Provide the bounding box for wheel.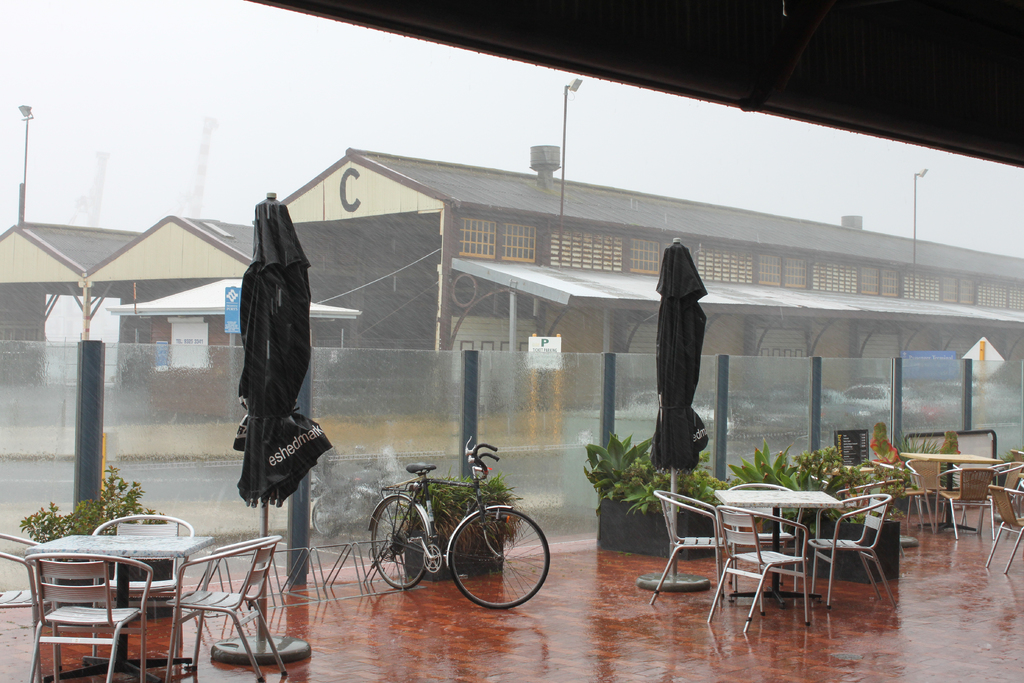
365 497 434 587.
